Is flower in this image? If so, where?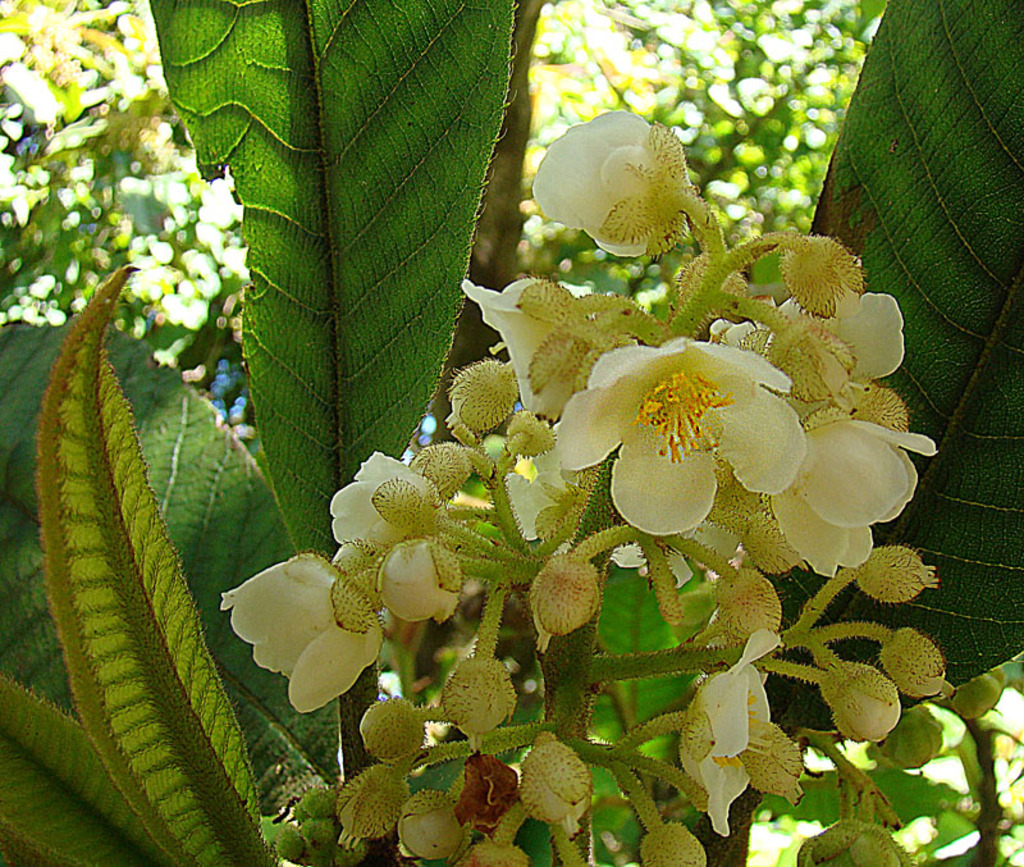
Yes, at box(534, 110, 687, 265).
